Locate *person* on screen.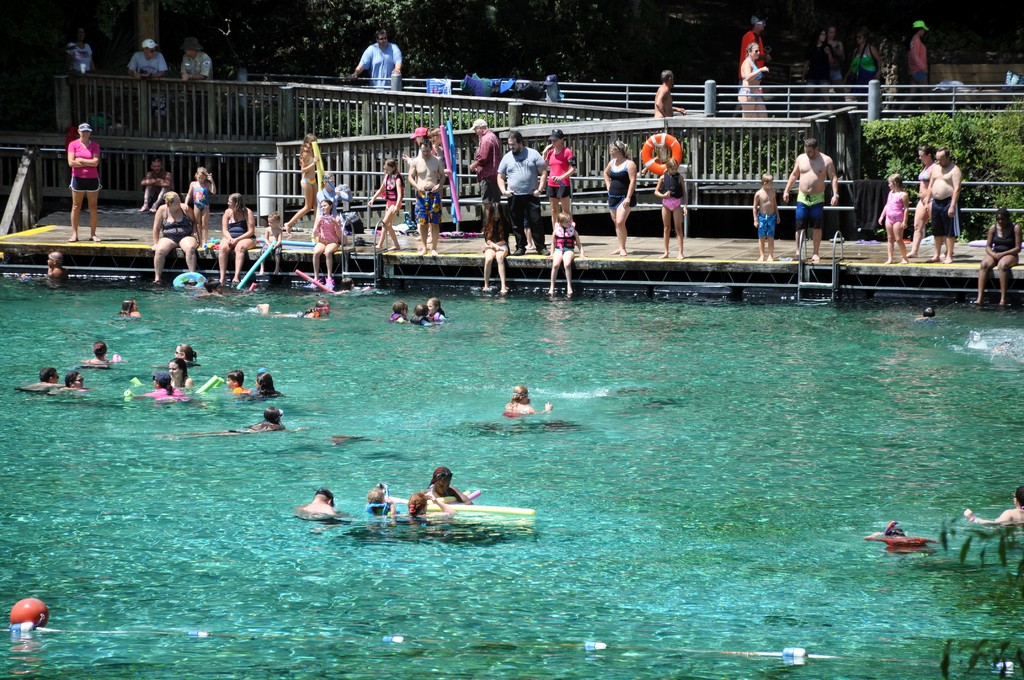
On screen at bbox=(732, 40, 773, 126).
